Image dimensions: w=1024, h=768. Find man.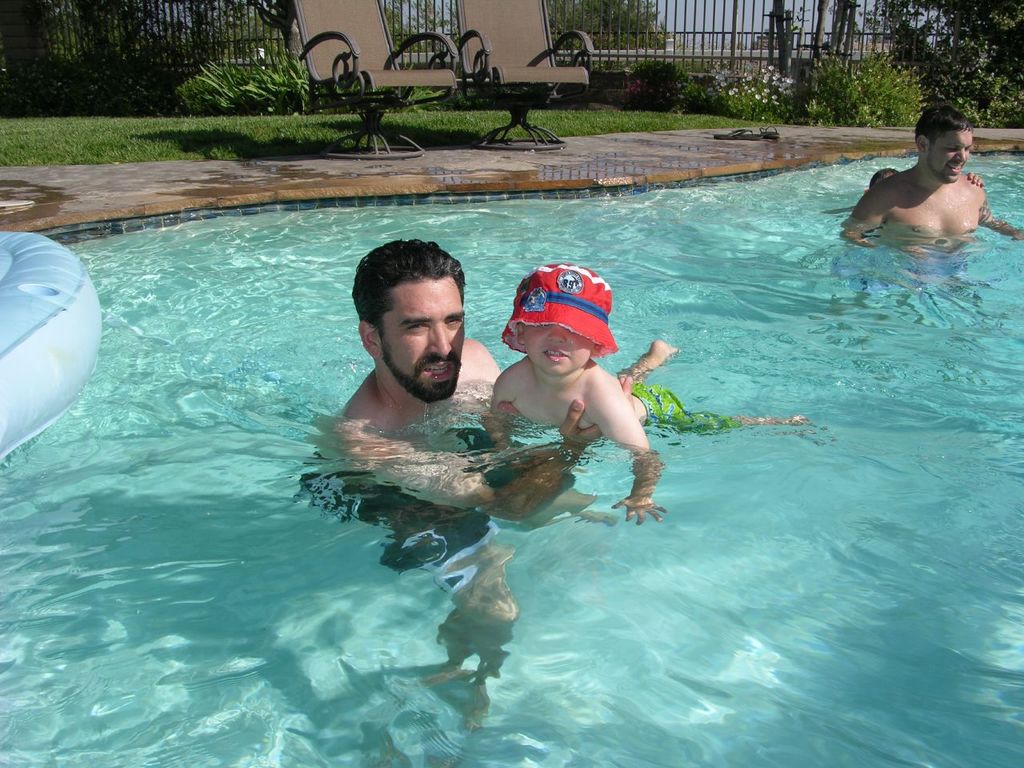
[x1=338, y1=234, x2=610, y2=654].
